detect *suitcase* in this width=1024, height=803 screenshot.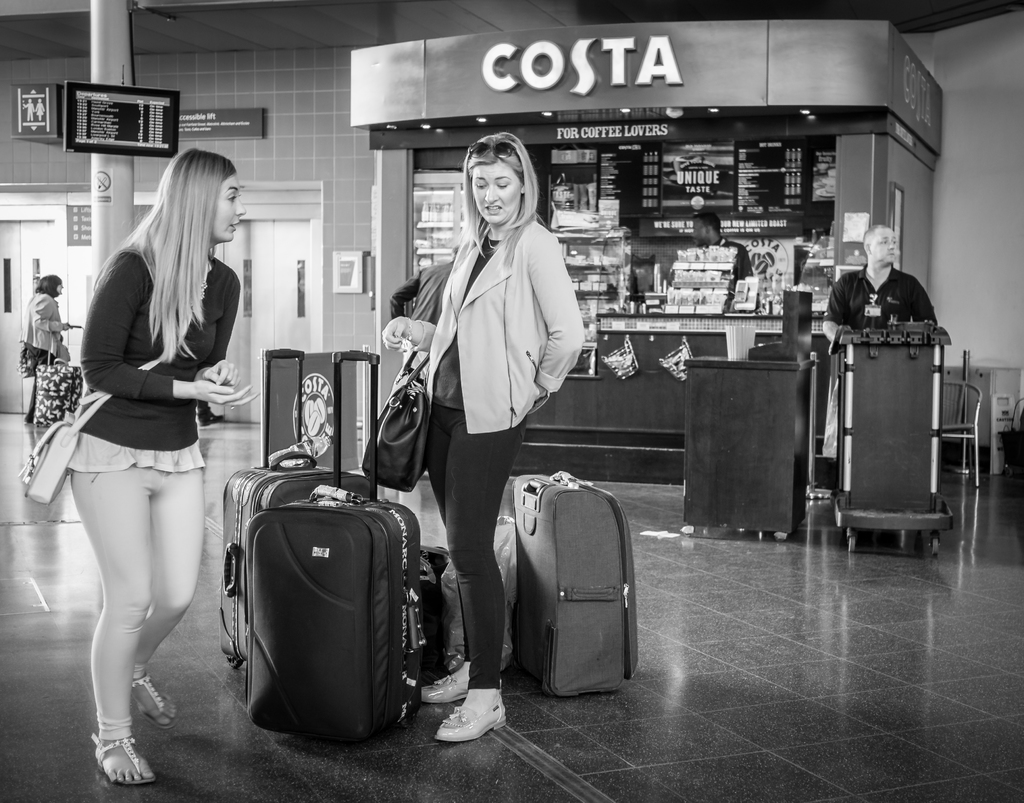
Detection: [x1=221, y1=348, x2=375, y2=669].
